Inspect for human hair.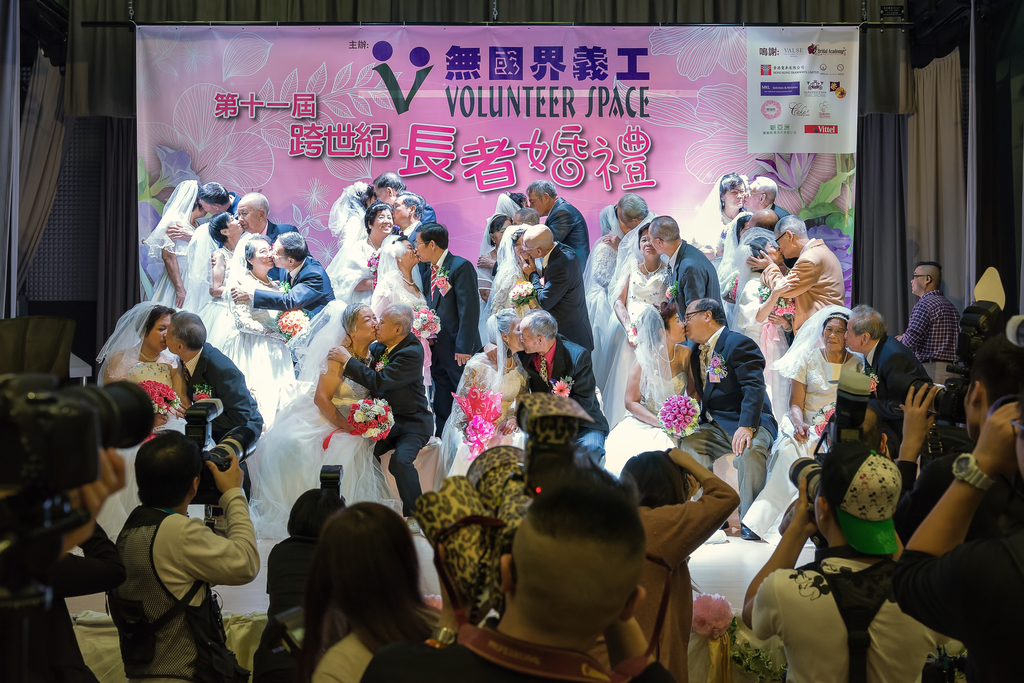
Inspection: locate(854, 306, 888, 340).
